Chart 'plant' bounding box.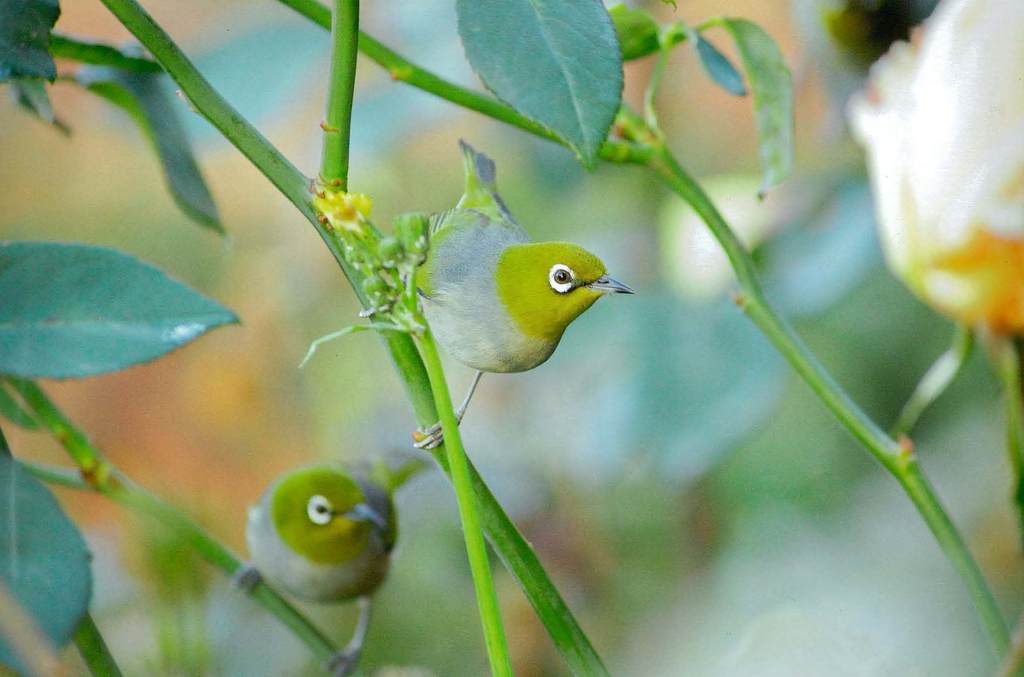
Charted: bbox=(0, 3, 1023, 673).
